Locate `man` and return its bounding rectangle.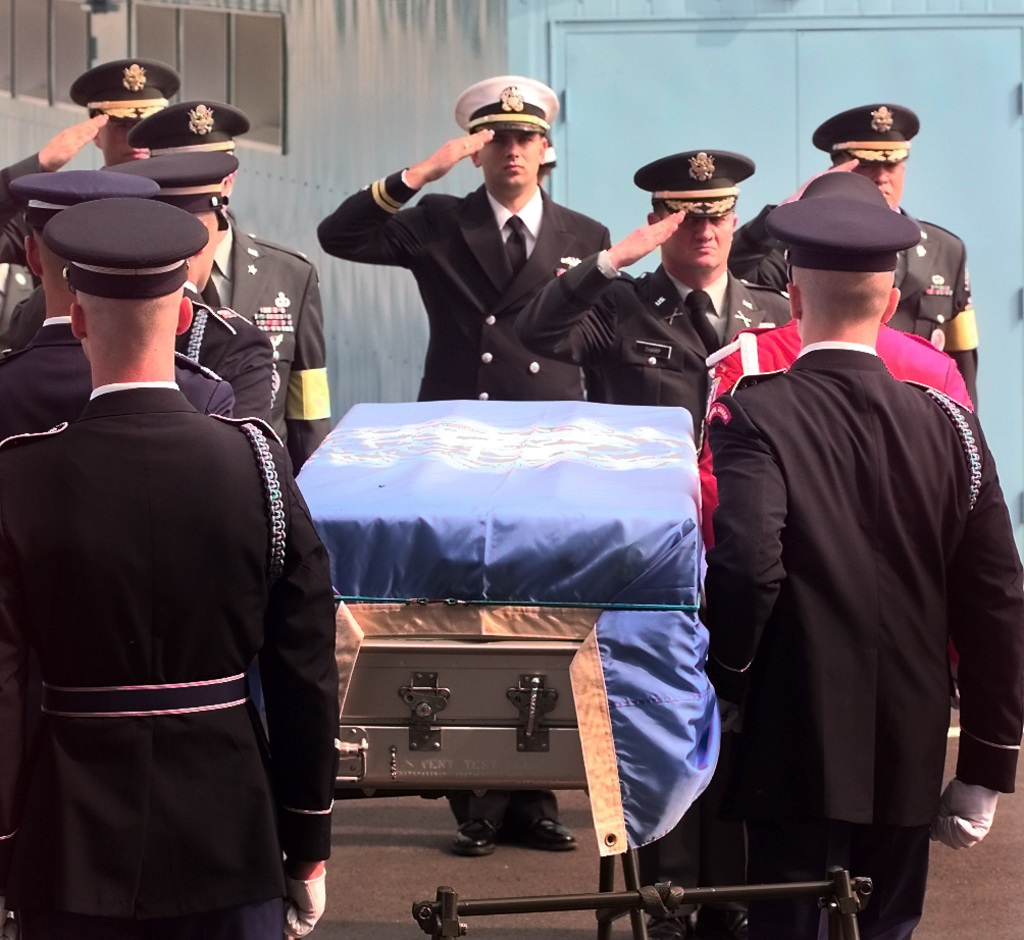
(left=130, top=96, right=329, bottom=469).
